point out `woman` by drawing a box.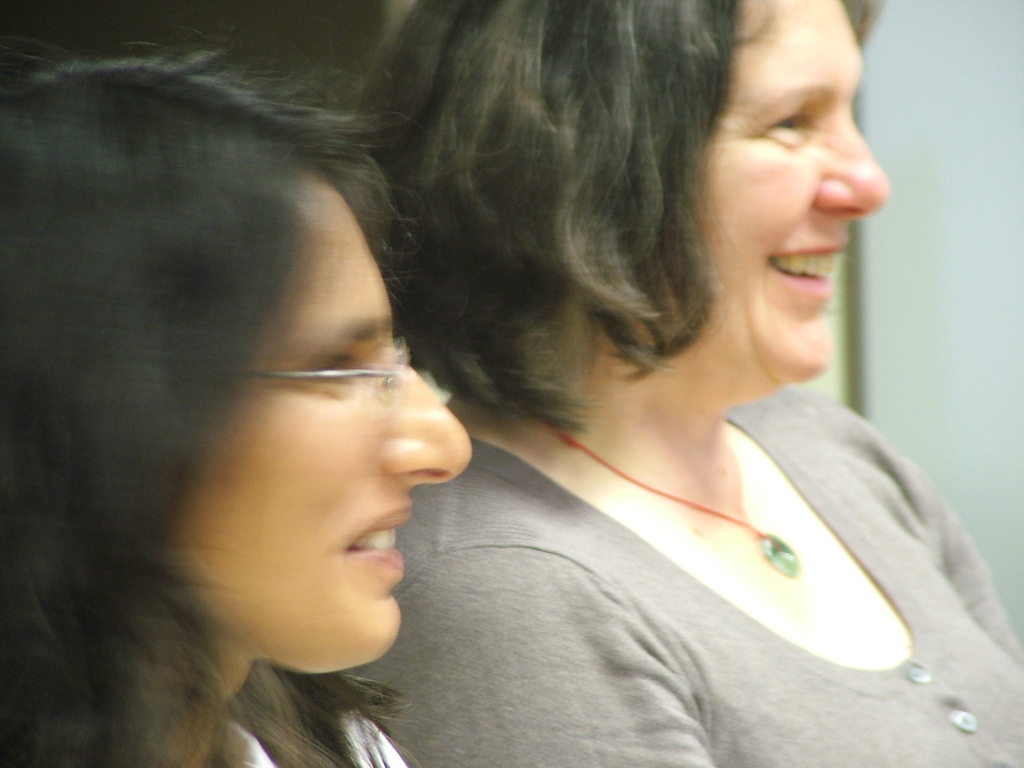
[left=0, top=49, right=479, bottom=767].
